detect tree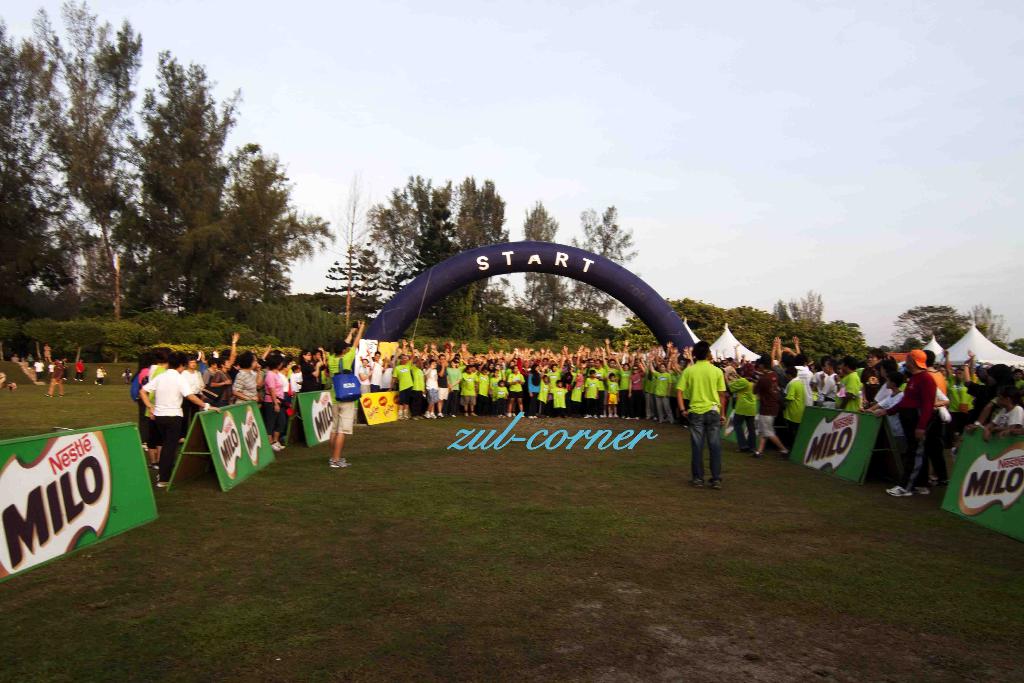
left=963, top=308, right=1014, bottom=352
